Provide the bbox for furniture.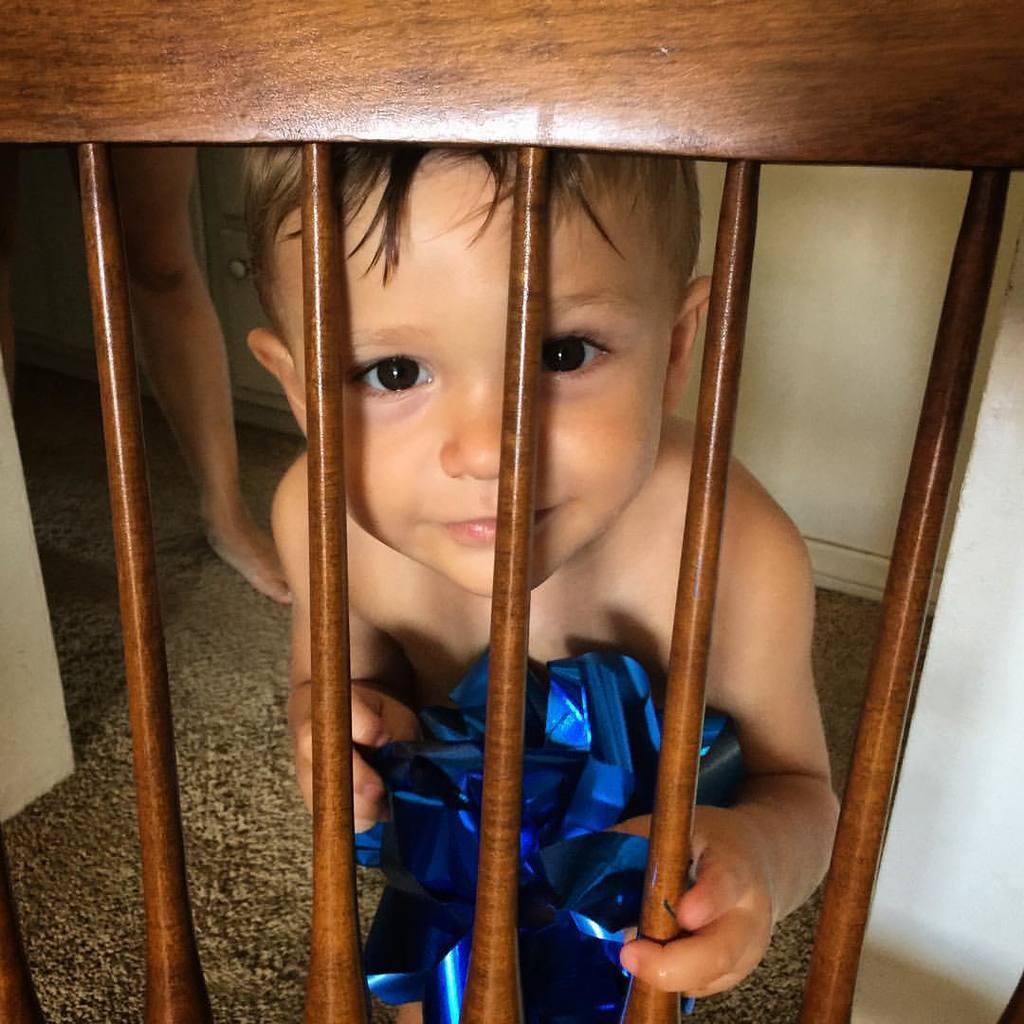
select_region(0, 0, 1023, 1023).
